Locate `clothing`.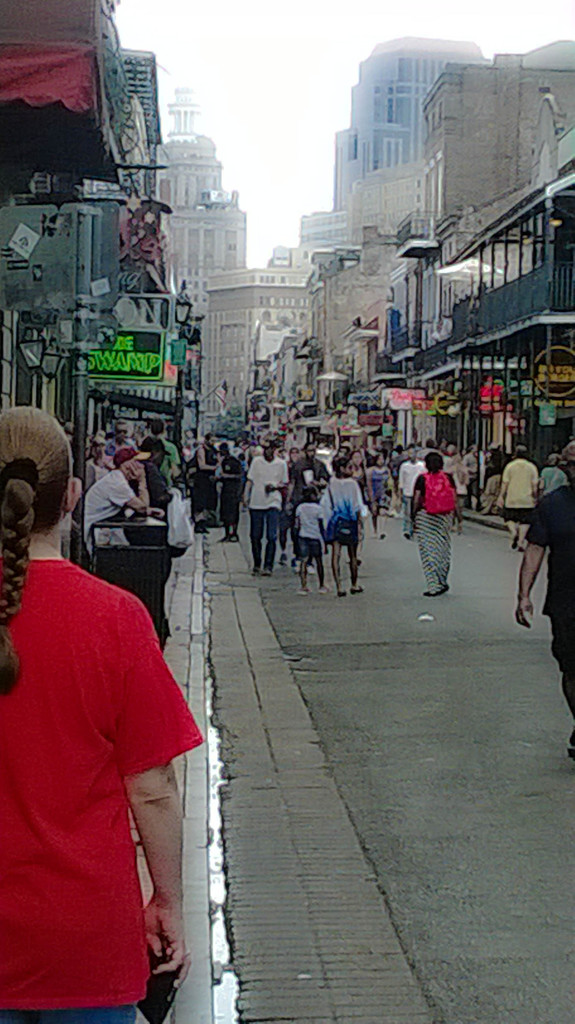
Bounding box: l=400, t=461, r=419, b=500.
